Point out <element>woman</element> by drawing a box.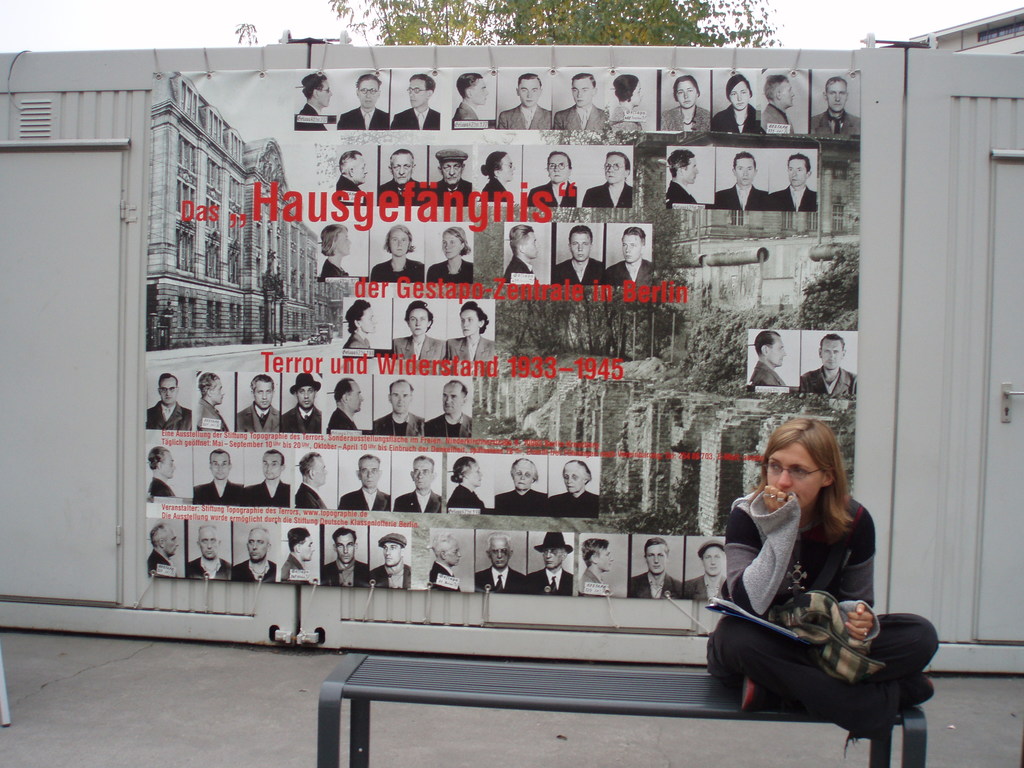
rect(706, 408, 895, 737).
